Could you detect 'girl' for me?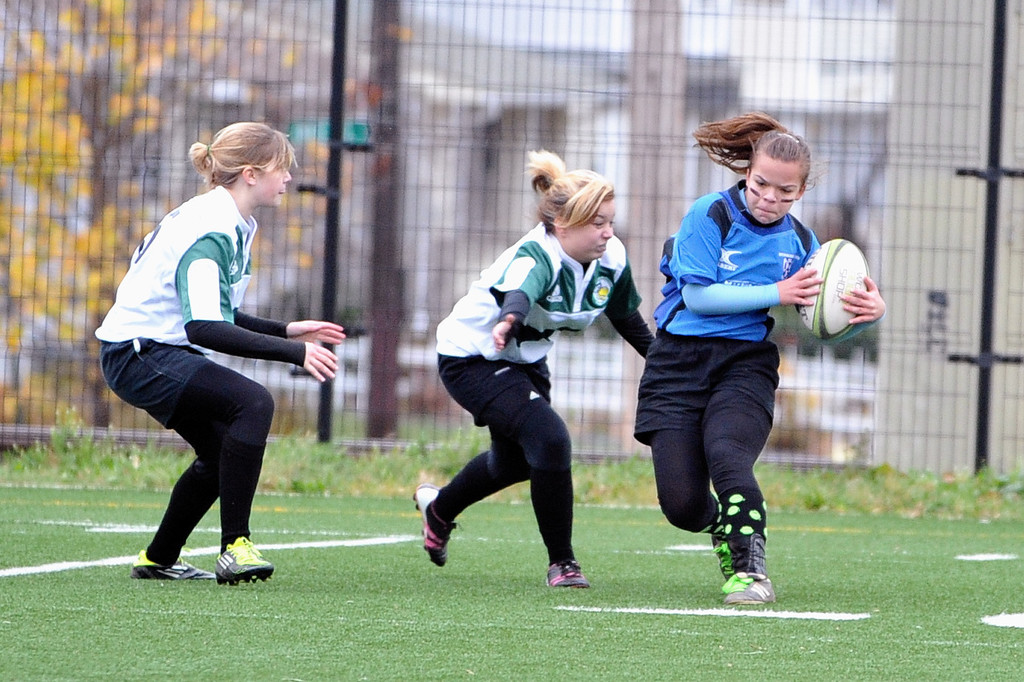
Detection result: box=[92, 119, 345, 580].
